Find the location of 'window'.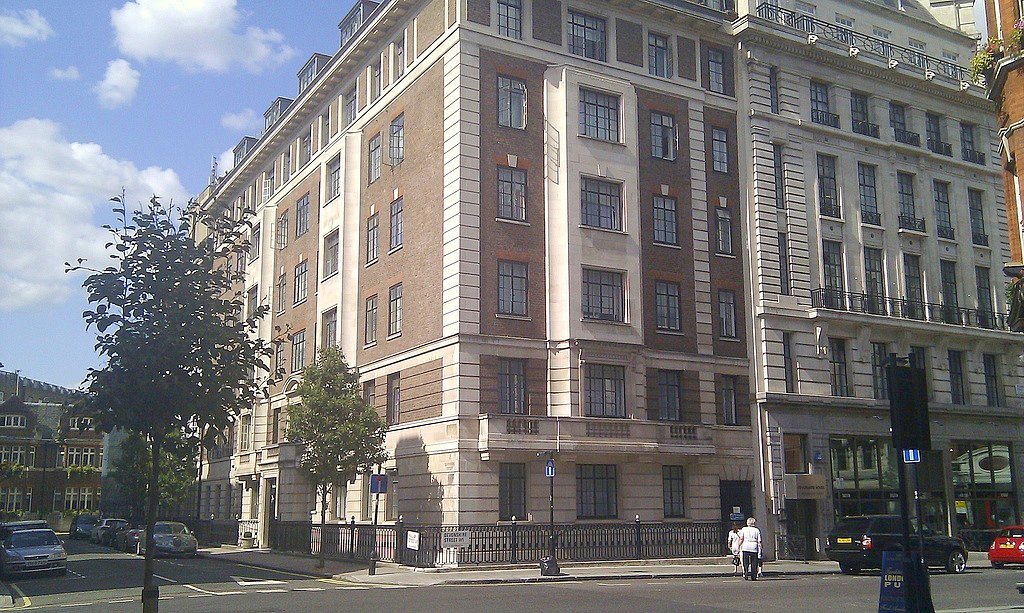
Location: {"x1": 943, "y1": 259, "x2": 963, "y2": 326}.
